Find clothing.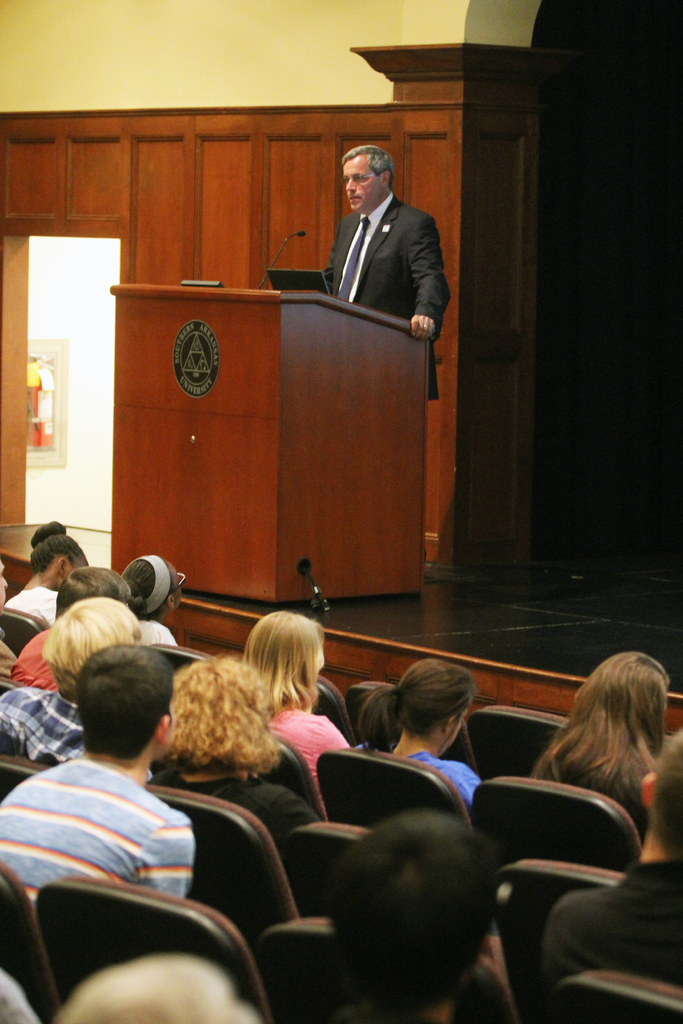
{"x1": 133, "y1": 619, "x2": 174, "y2": 648}.
